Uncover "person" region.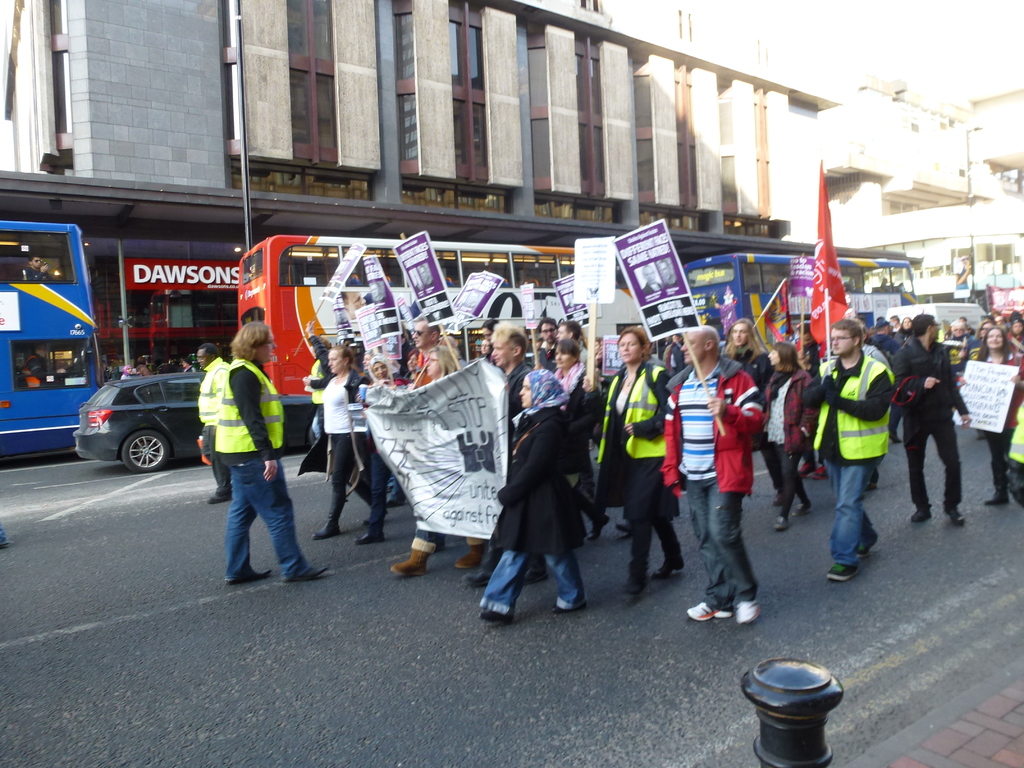
Uncovered: [207,318,333,588].
